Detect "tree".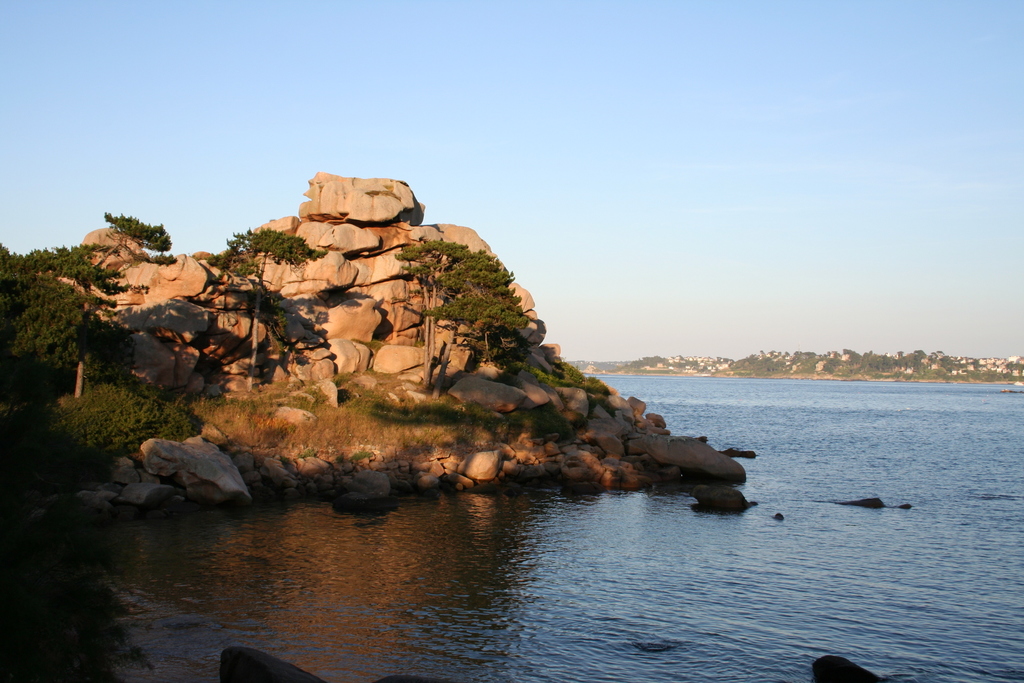
Detected at [x1=200, y1=226, x2=326, y2=393].
